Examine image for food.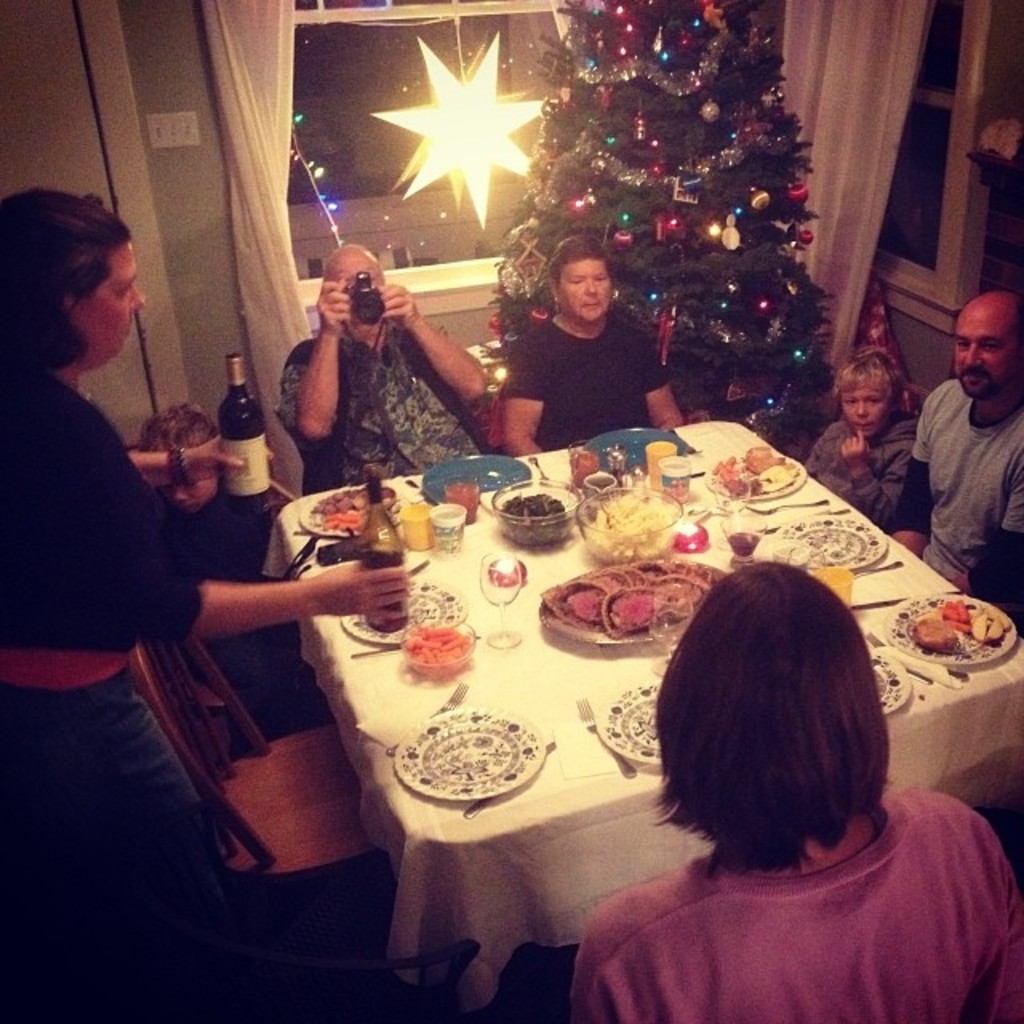
Examination result: x1=706 y1=445 x2=800 y2=498.
